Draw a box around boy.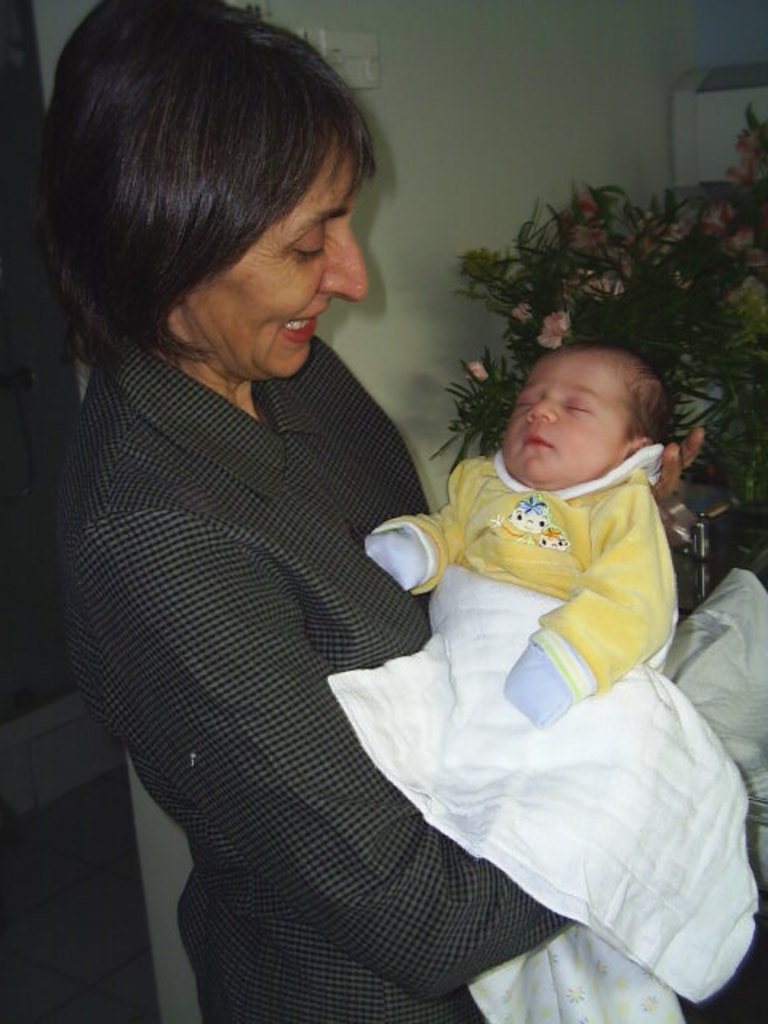
357/320/704/843.
